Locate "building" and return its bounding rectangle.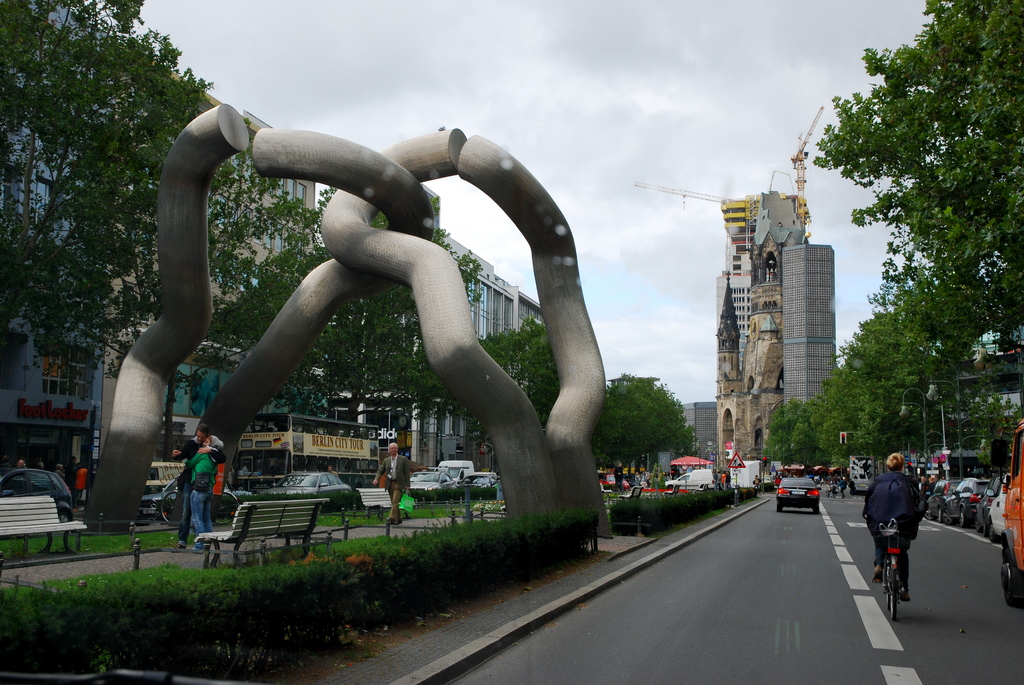
select_region(0, 0, 102, 494).
